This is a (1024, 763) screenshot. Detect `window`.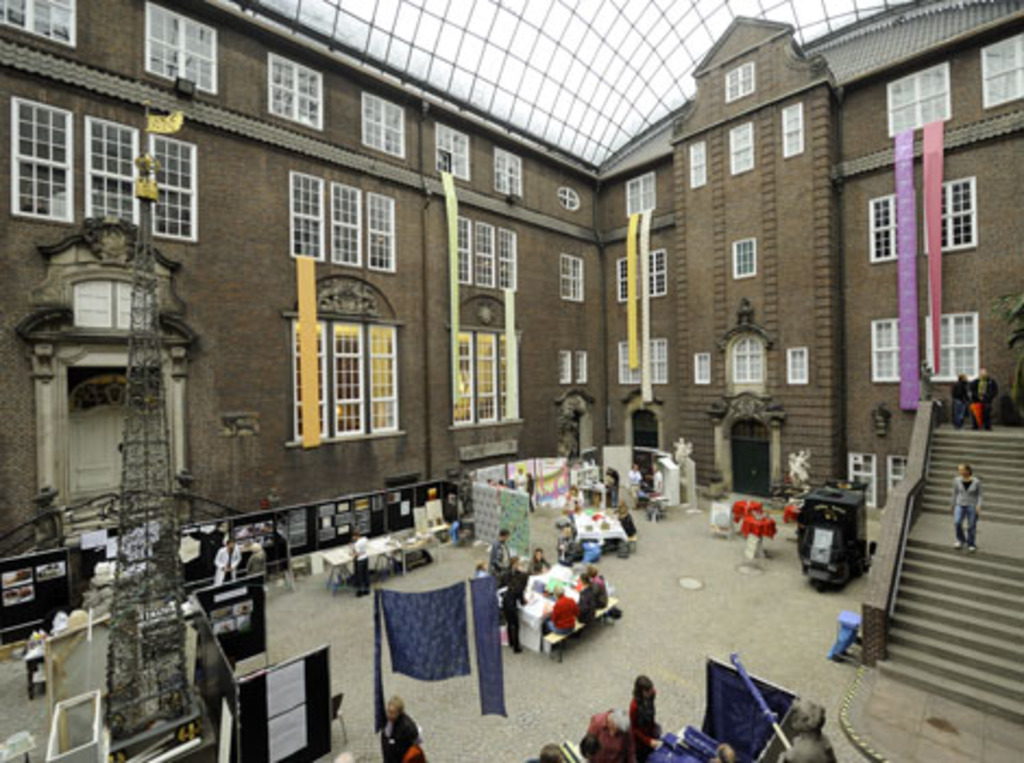
pyautogui.locateOnScreen(144, 0, 220, 94).
